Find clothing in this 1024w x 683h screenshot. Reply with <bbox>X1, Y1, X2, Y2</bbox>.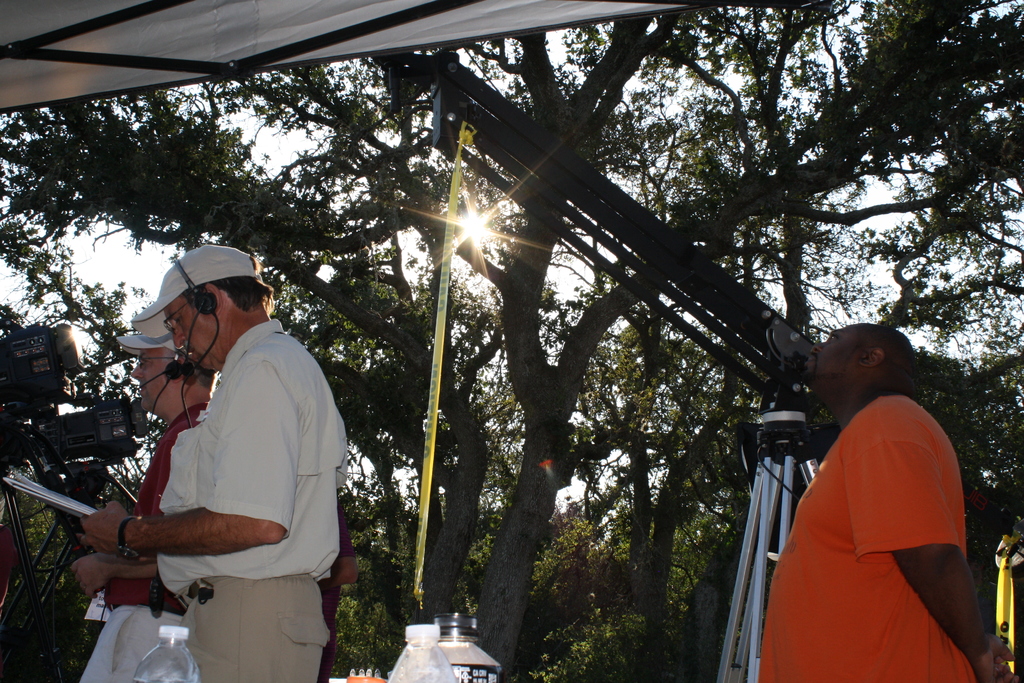
<bbox>83, 393, 214, 682</bbox>.
